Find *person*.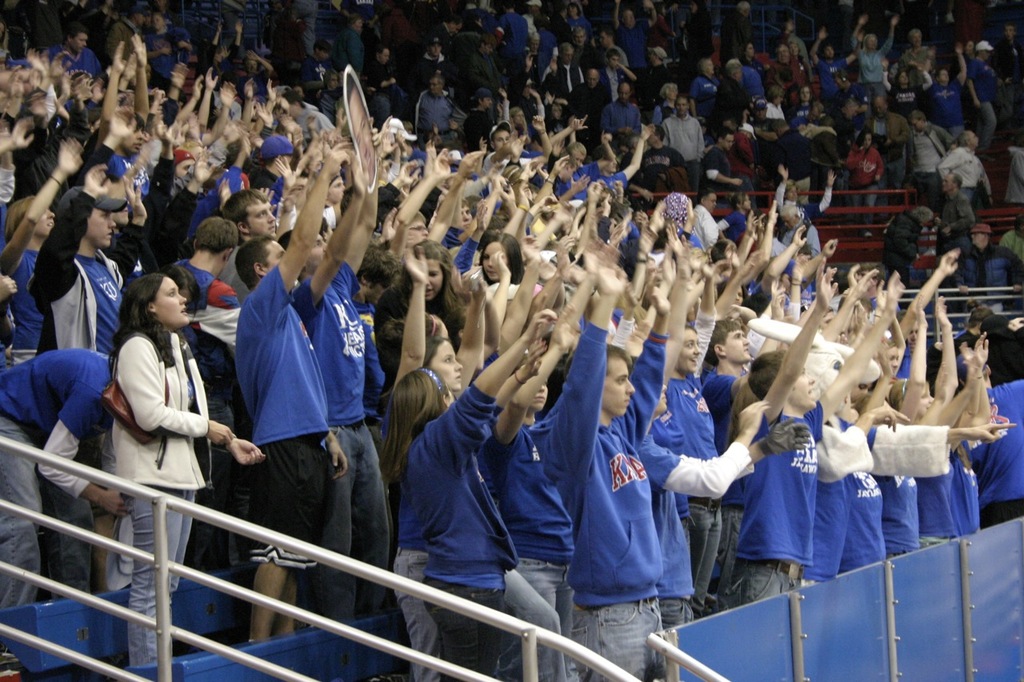
bbox=(483, 114, 552, 193).
